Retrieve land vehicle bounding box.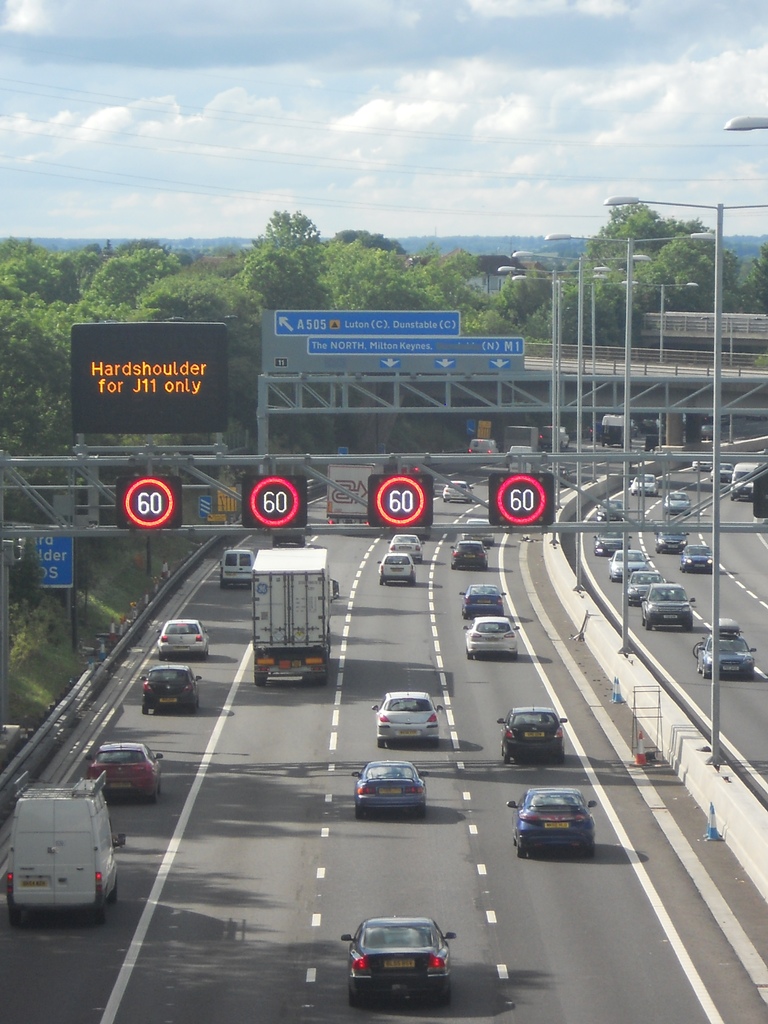
Bounding box: 694/461/713/471.
